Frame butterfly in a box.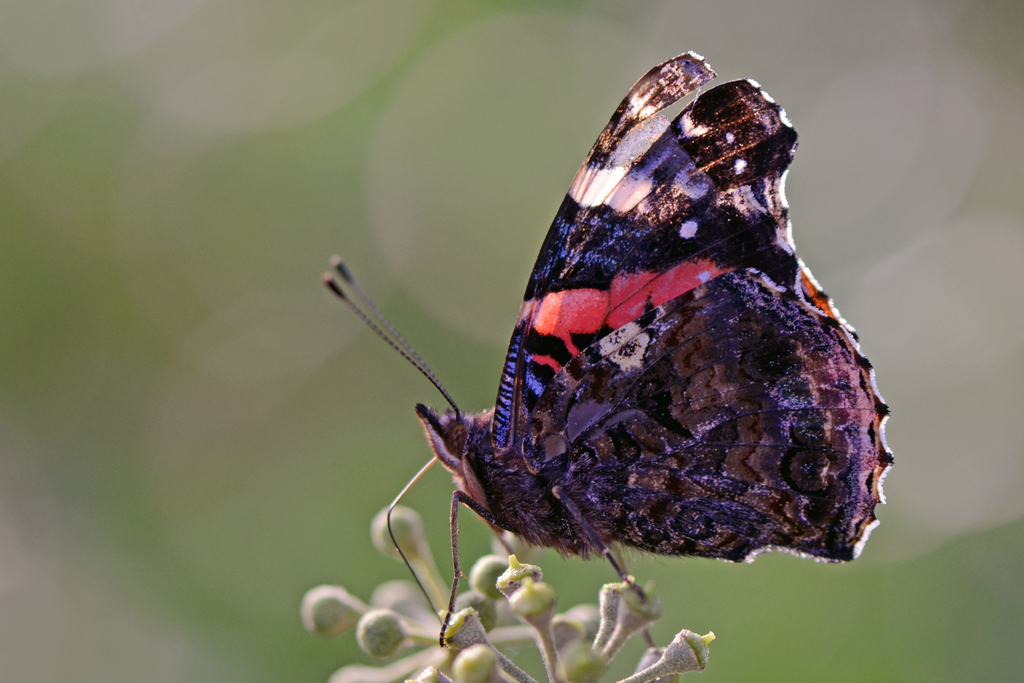
box=[324, 49, 896, 647].
